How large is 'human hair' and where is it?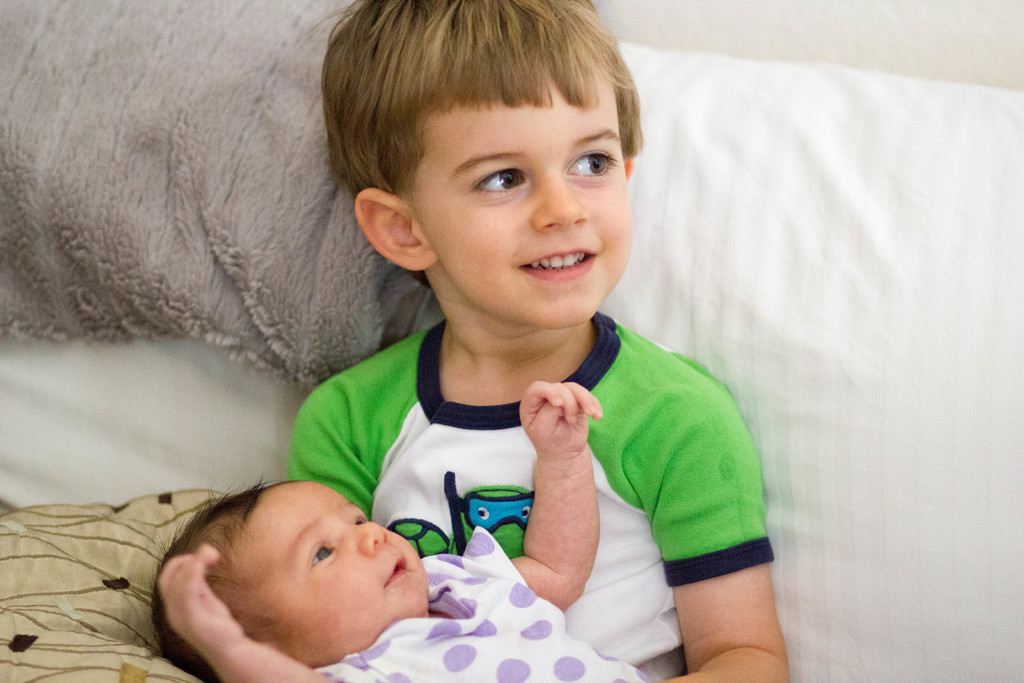
Bounding box: 147,470,304,682.
